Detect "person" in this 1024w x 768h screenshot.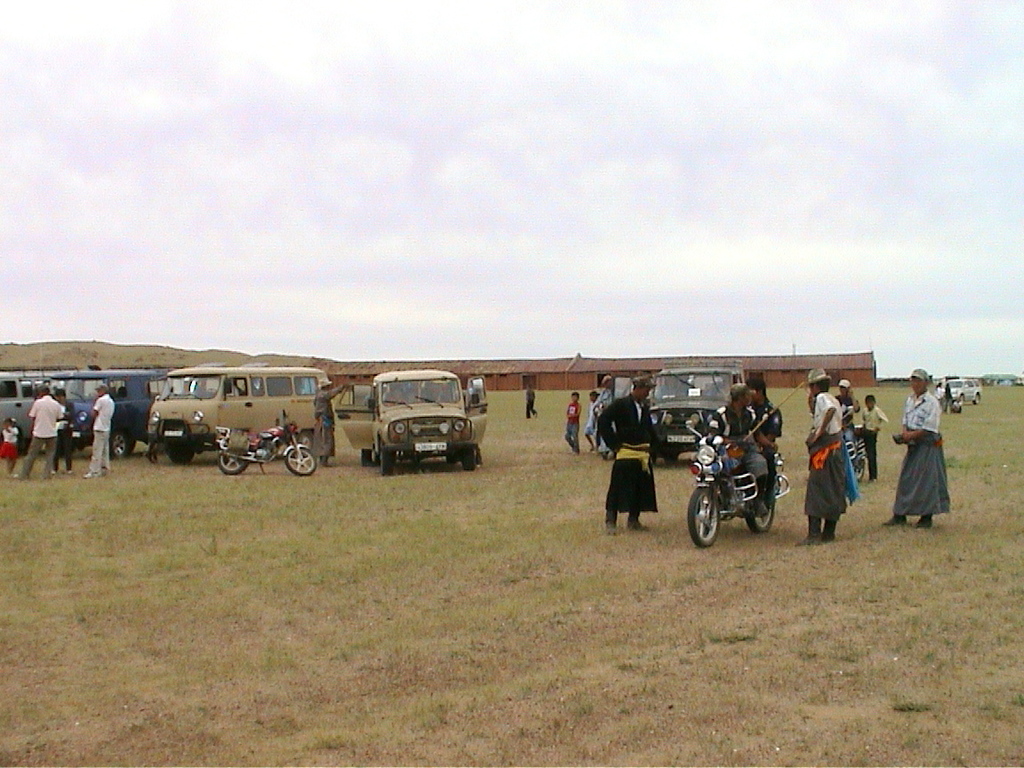
Detection: (left=313, top=383, right=348, bottom=470).
